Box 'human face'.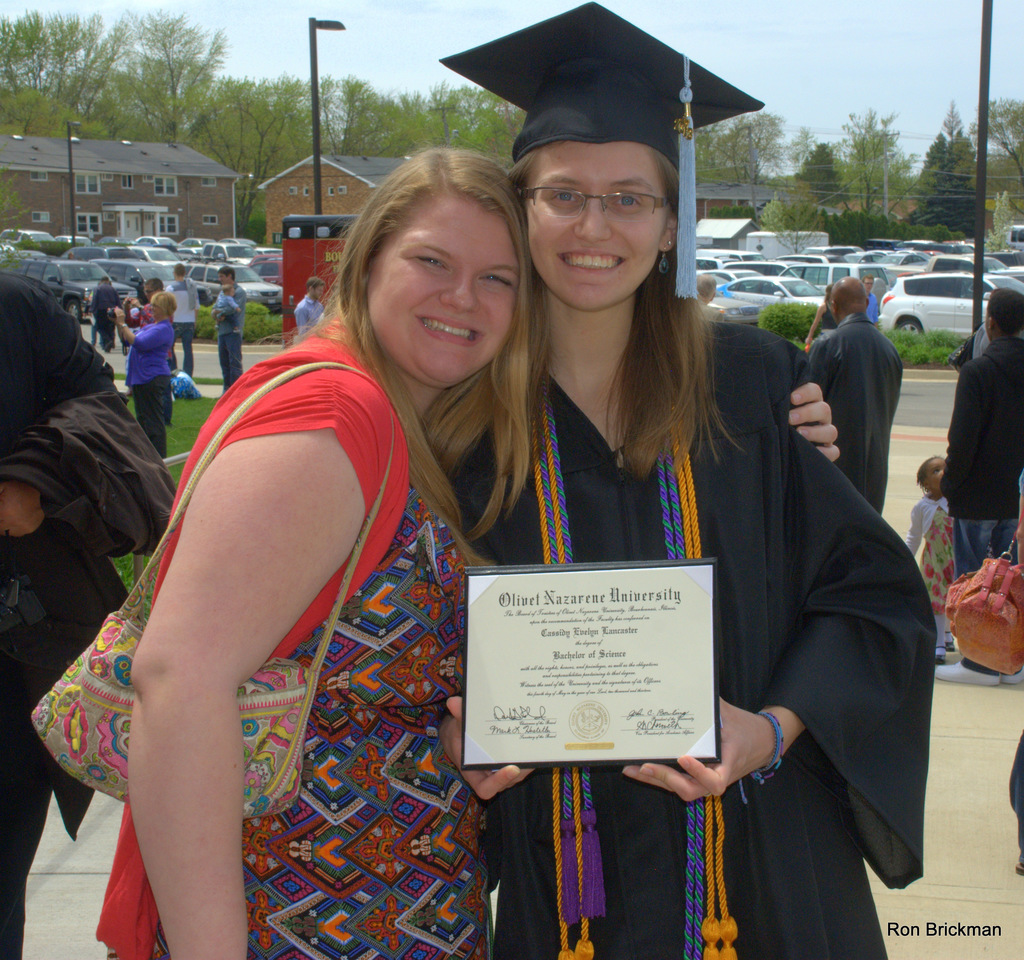
BBox(931, 460, 945, 496).
